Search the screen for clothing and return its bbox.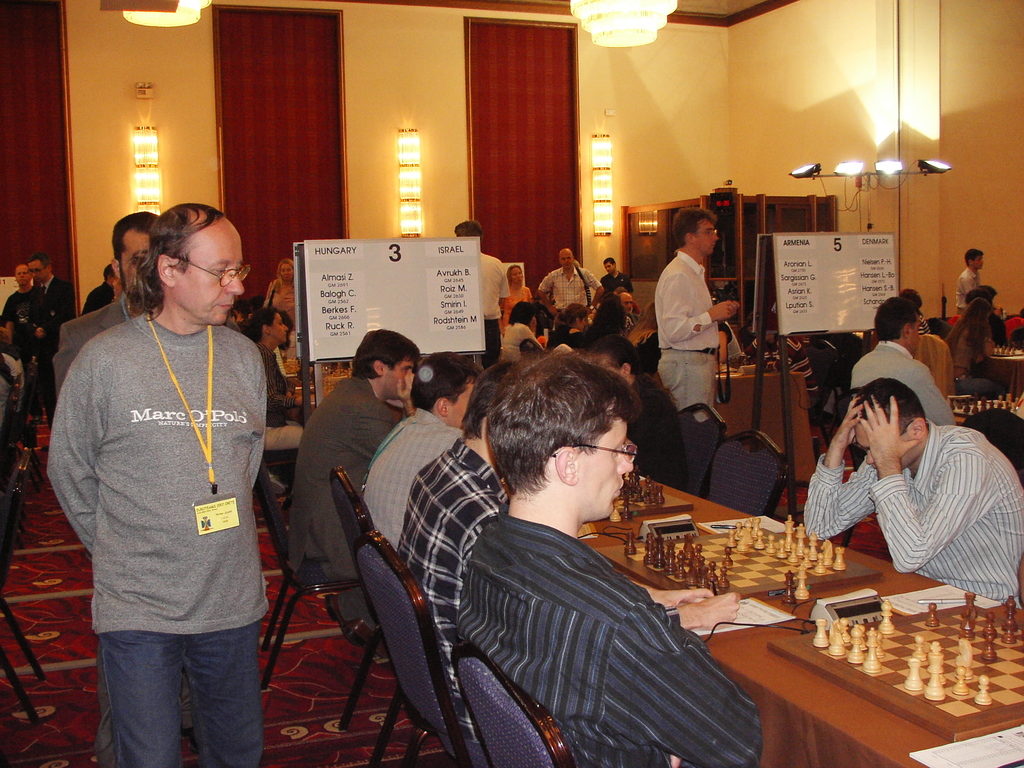
Found: 601, 272, 633, 330.
